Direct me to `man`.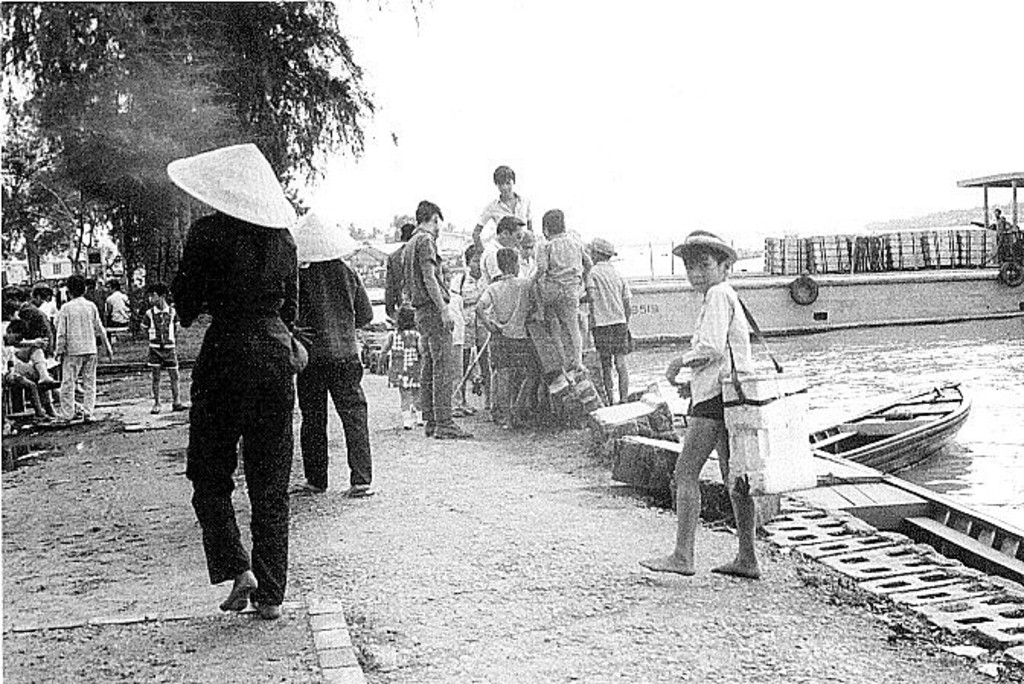
Direction: l=279, t=222, r=366, b=527.
